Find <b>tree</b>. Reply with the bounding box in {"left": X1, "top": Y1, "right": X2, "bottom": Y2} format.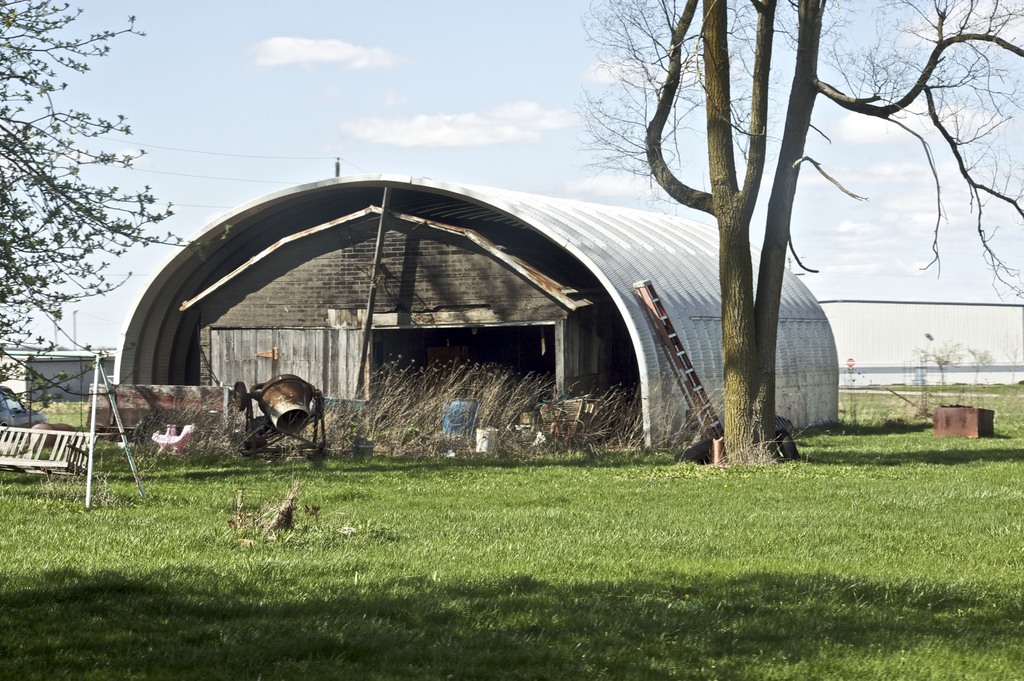
{"left": 569, "top": 0, "right": 1023, "bottom": 463}.
